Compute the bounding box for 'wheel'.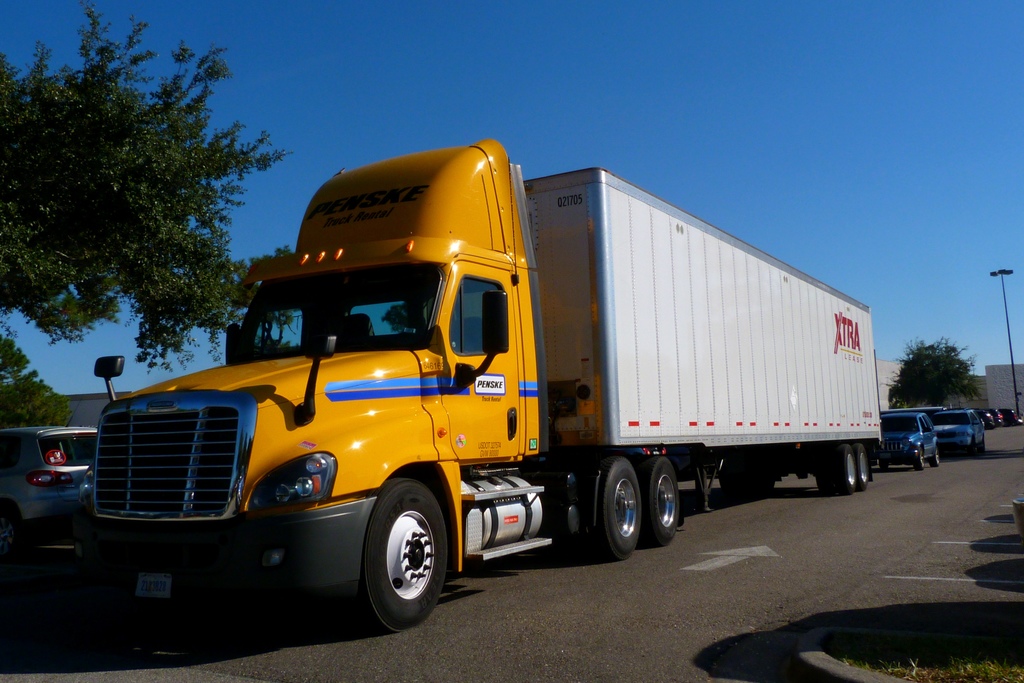
box(836, 445, 856, 493).
